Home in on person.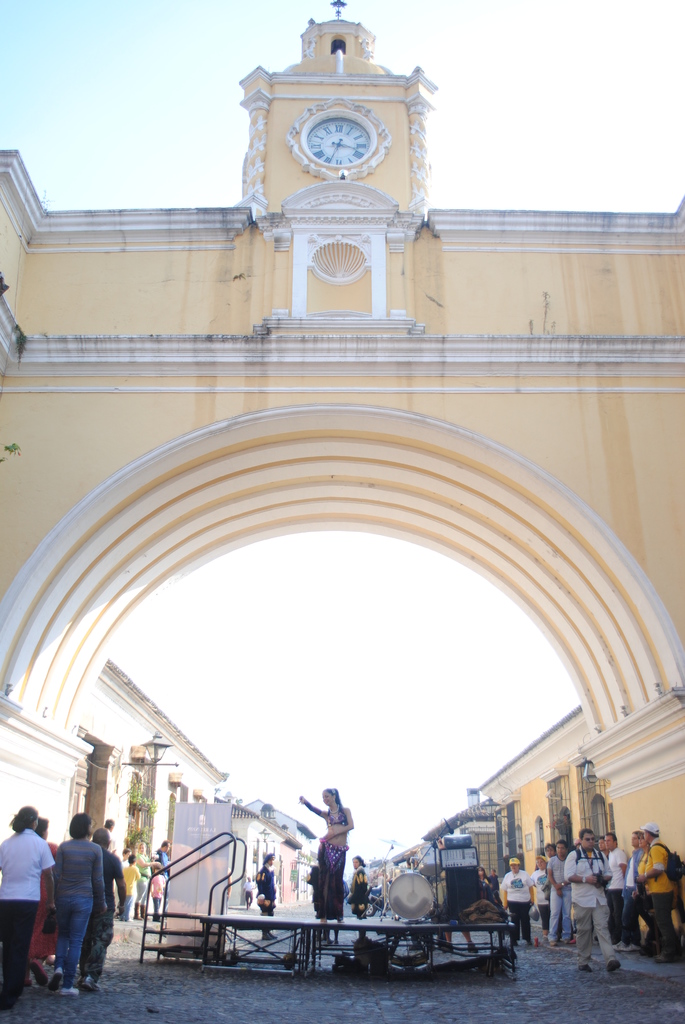
Homed in at rect(0, 797, 61, 993).
